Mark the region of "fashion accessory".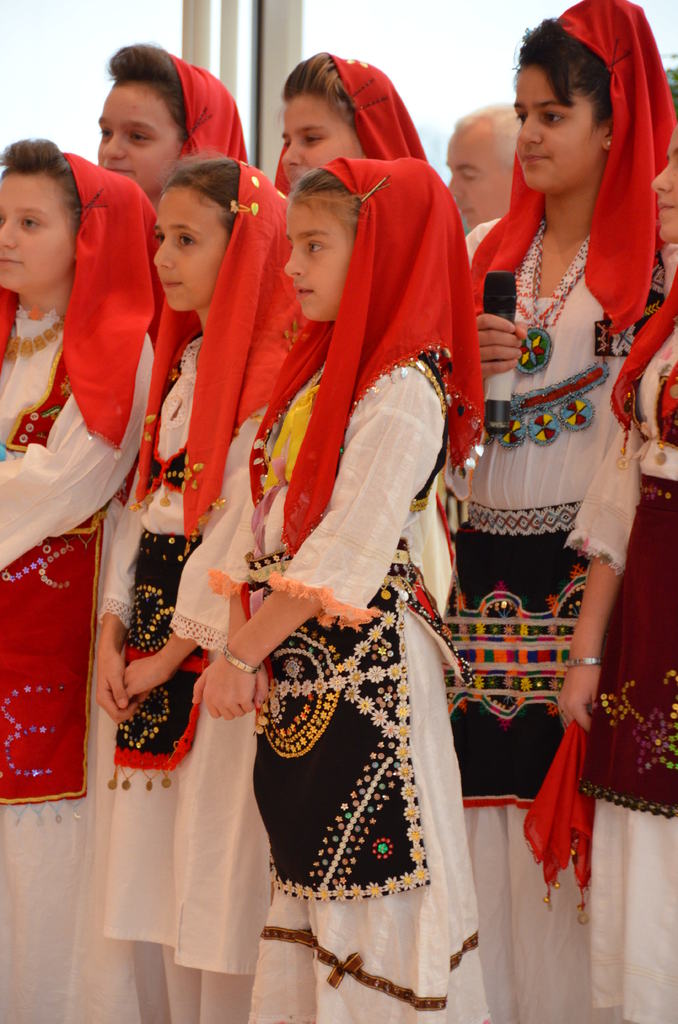
Region: <bbox>165, 56, 250, 169</bbox>.
